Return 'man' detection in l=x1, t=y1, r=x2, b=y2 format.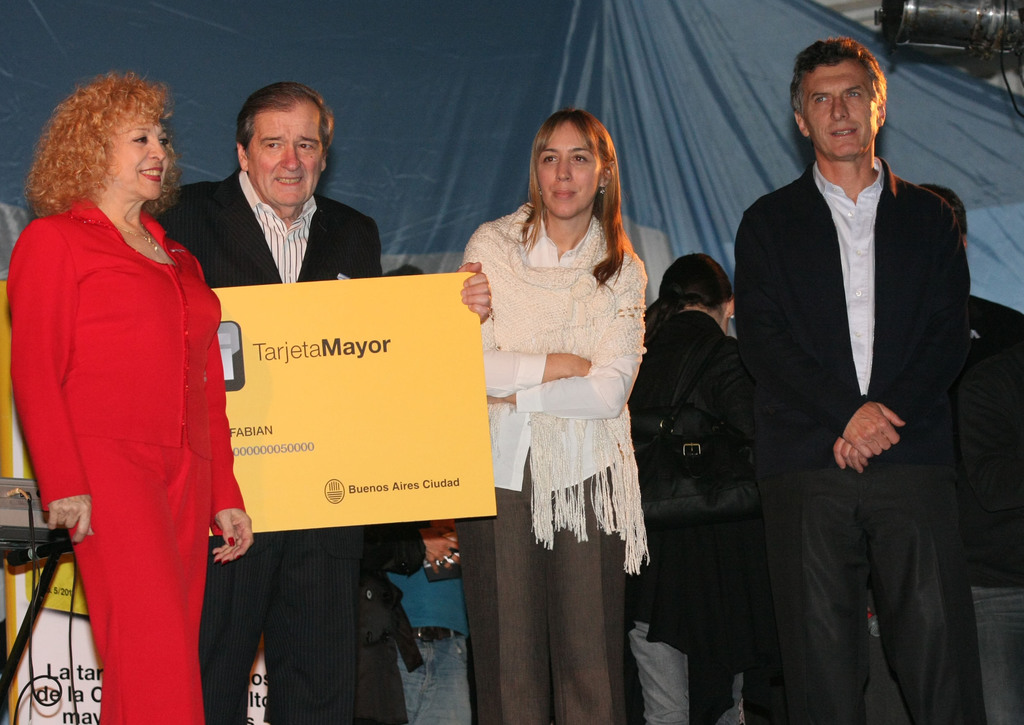
l=714, t=23, r=982, b=724.
